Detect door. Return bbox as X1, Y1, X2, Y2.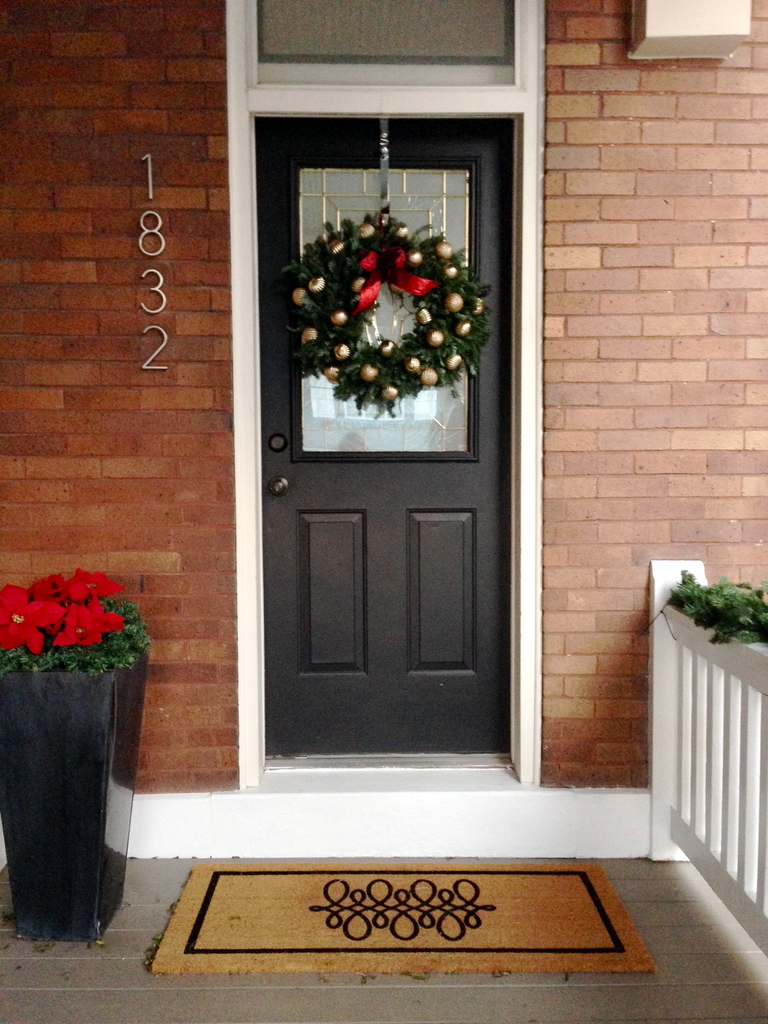
261, 121, 512, 756.
